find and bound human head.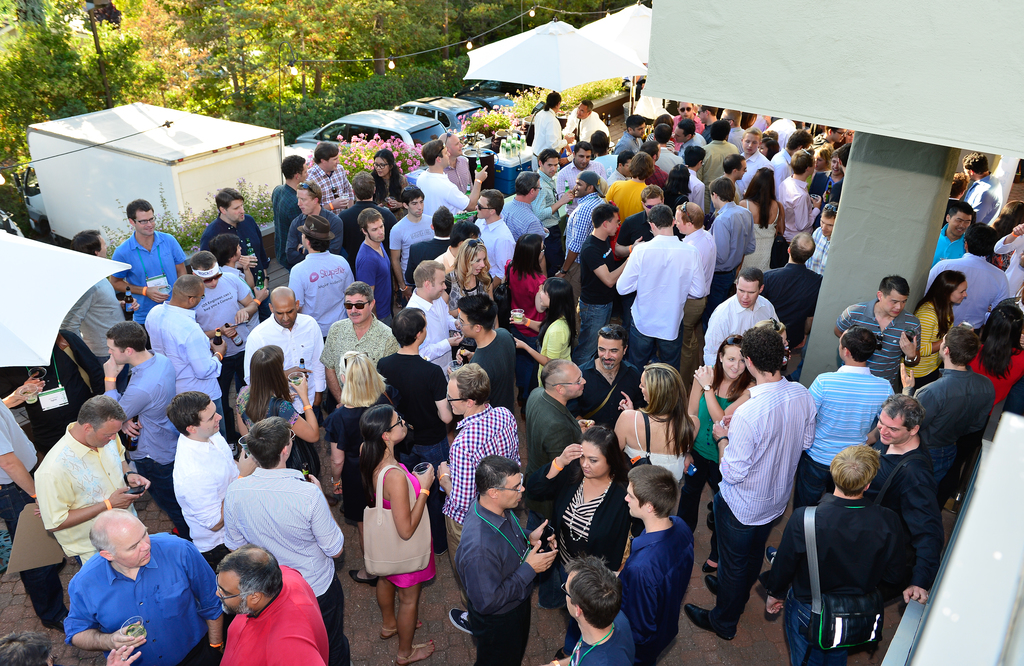
Bound: left=457, top=236, right=492, bottom=274.
